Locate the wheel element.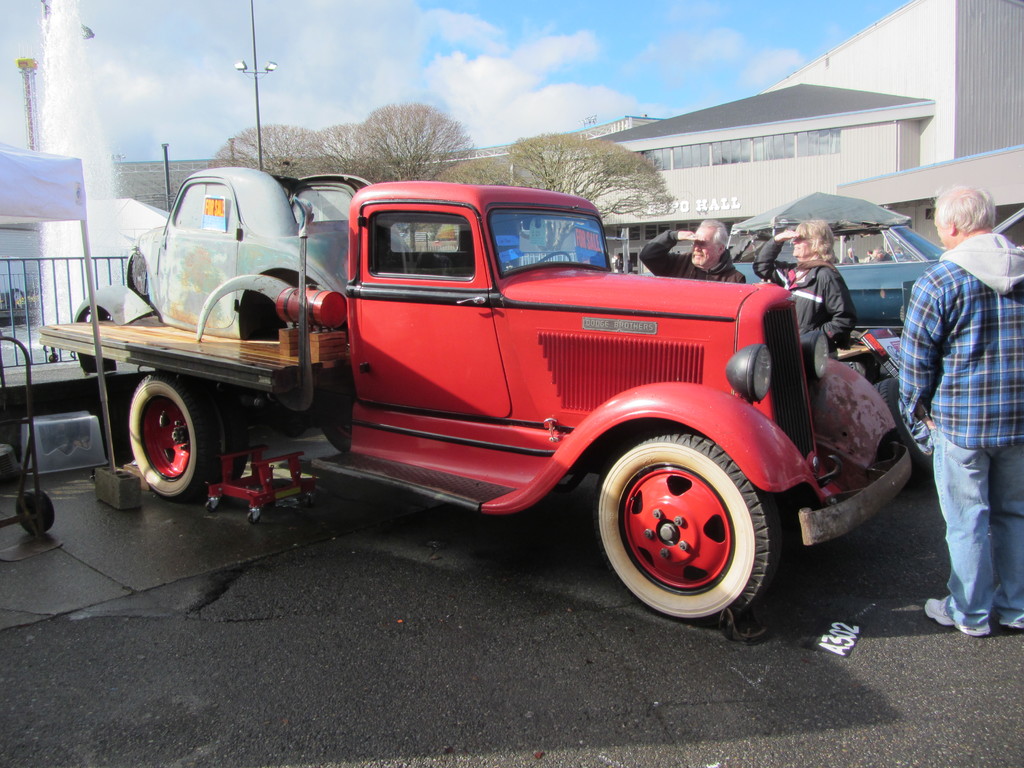
Element bbox: x1=596, y1=424, x2=783, y2=614.
